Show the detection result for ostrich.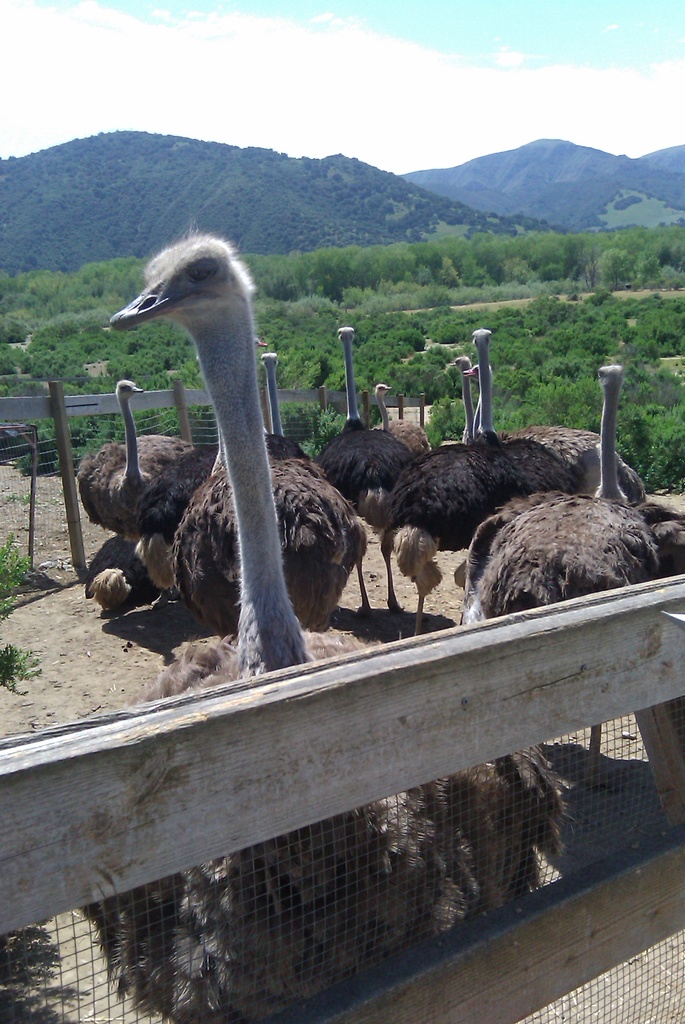
bbox=(476, 318, 650, 509).
